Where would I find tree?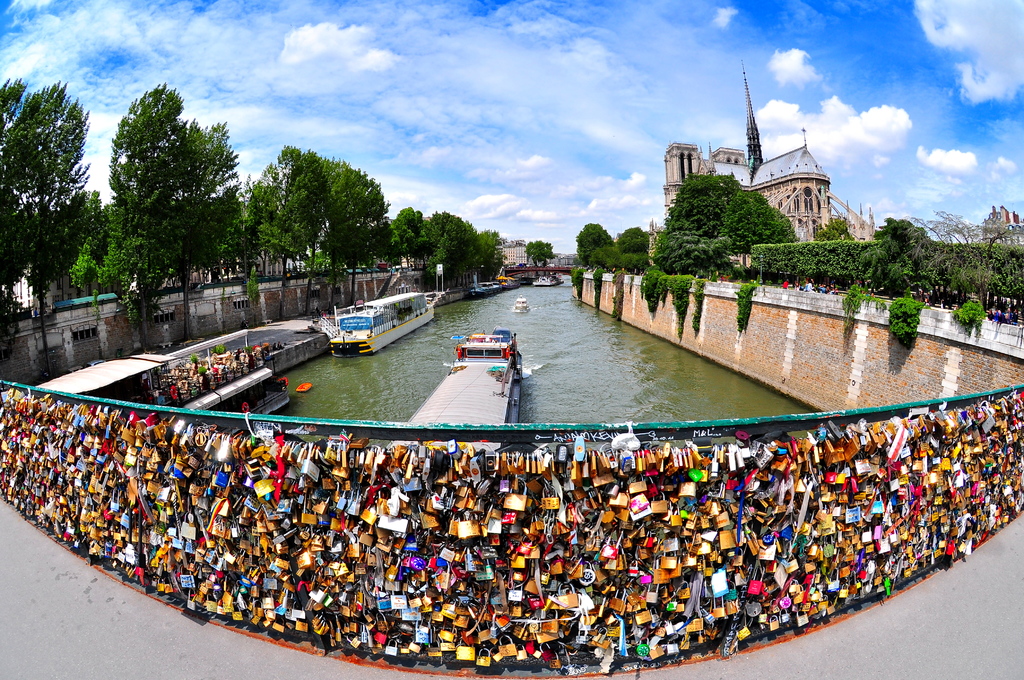
At [145, 117, 238, 339].
